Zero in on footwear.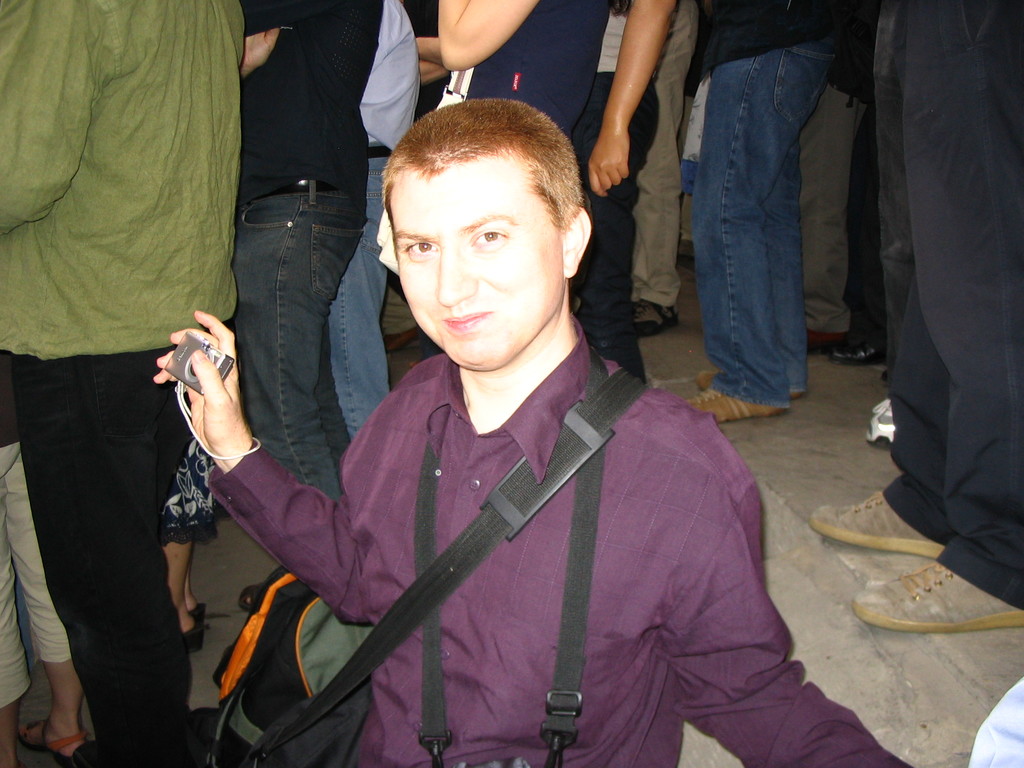
Zeroed in: [left=860, top=399, right=909, bottom=447].
